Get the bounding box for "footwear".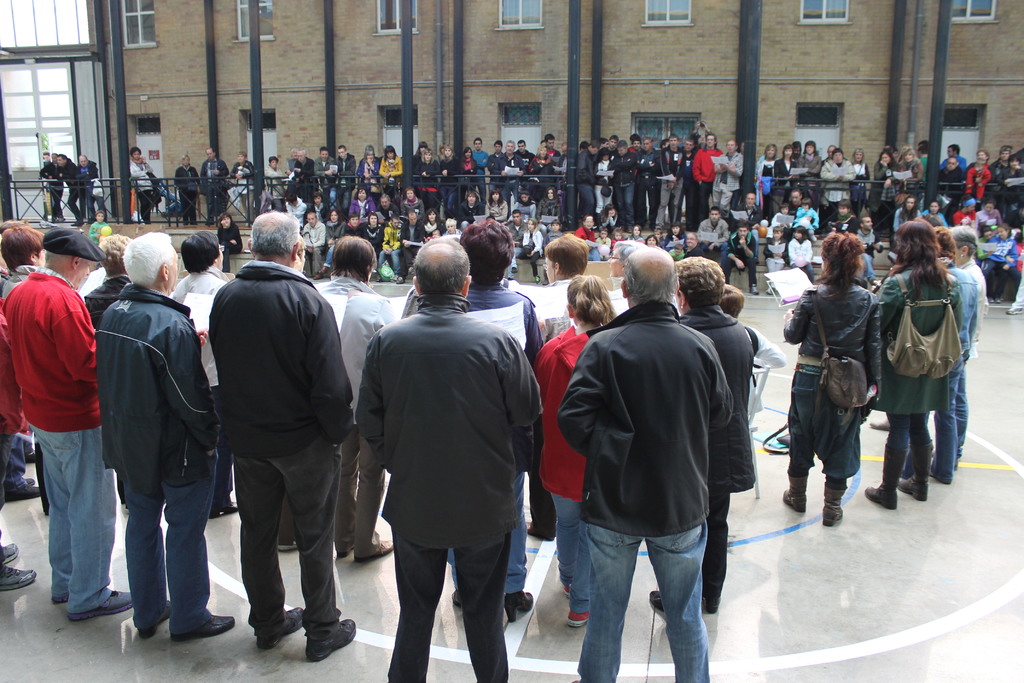
180/609/229/637.
